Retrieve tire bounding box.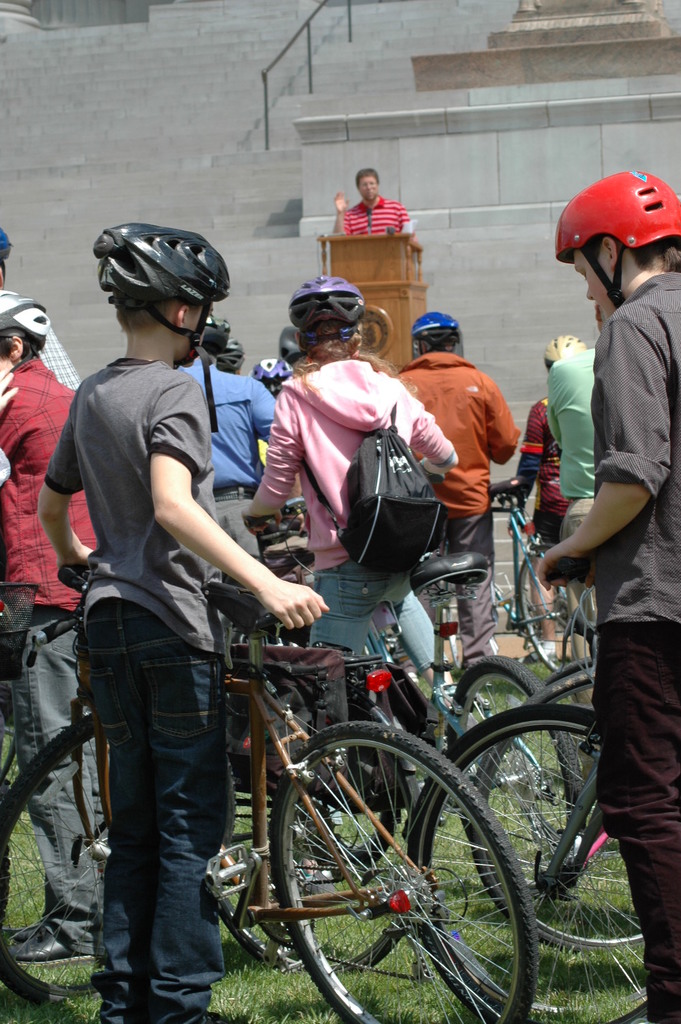
Bounding box: (x1=272, y1=719, x2=540, y2=1019).
